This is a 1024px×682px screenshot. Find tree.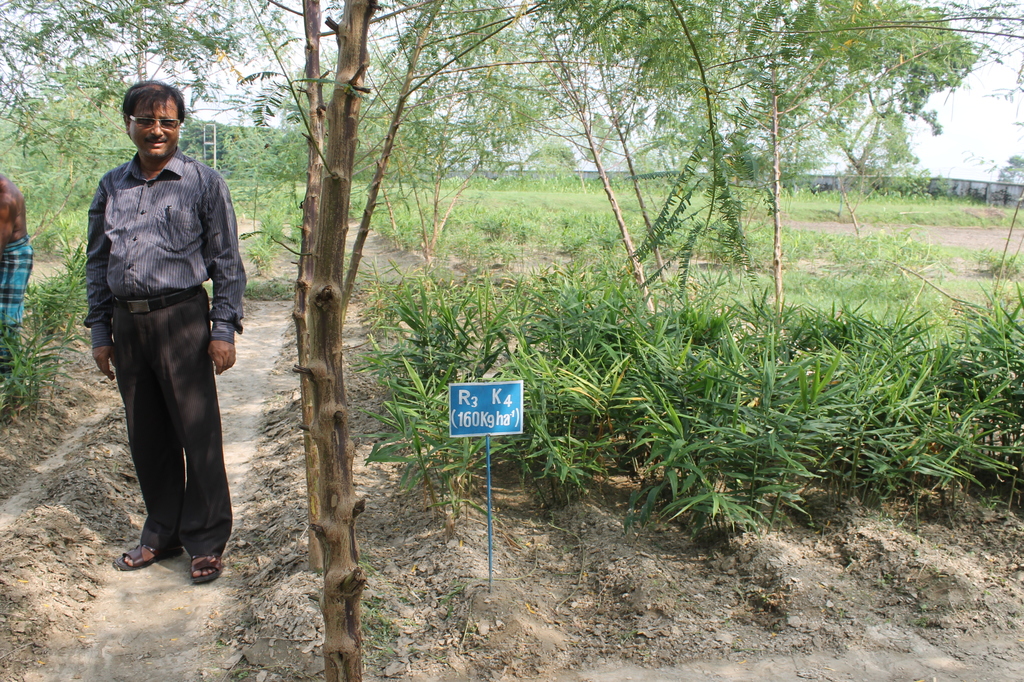
Bounding box: box=[0, 0, 1016, 681].
